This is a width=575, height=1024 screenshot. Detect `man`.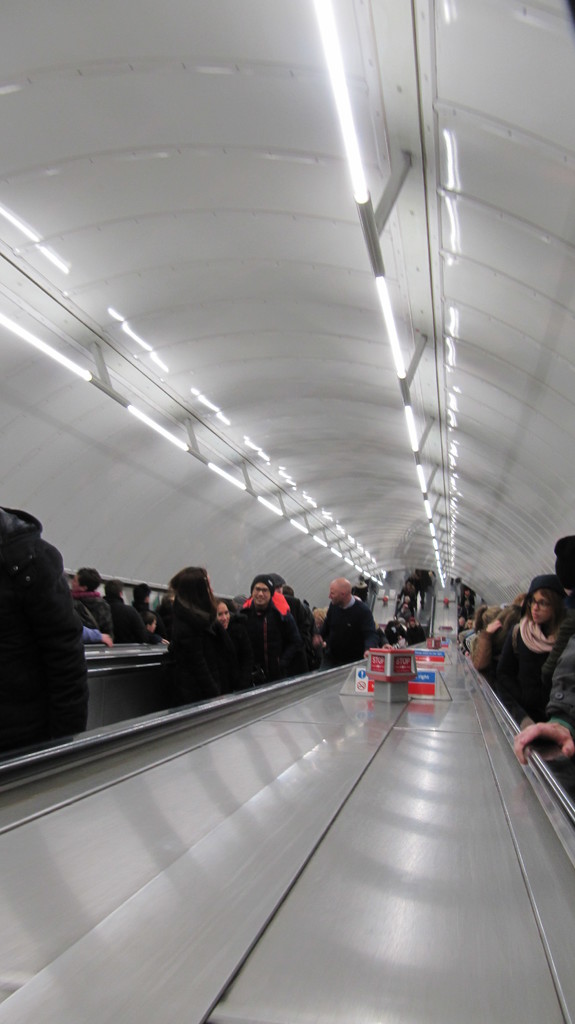
pyautogui.locateOnScreen(315, 577, 382, 669).
